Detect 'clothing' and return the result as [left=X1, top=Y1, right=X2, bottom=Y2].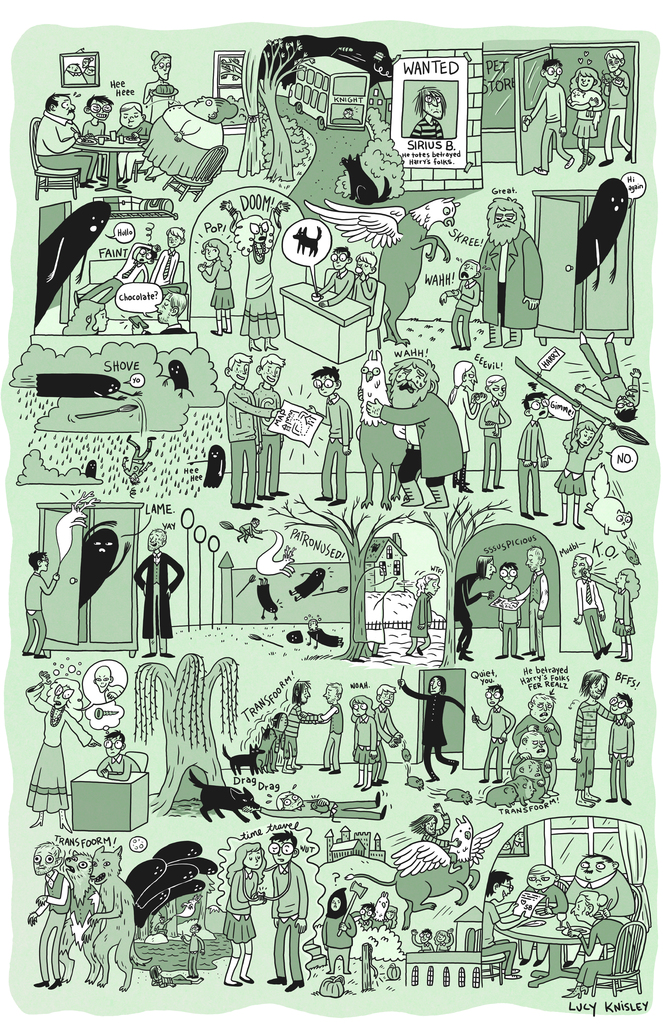
[left=80, top=860, right=155, bottom=991].
